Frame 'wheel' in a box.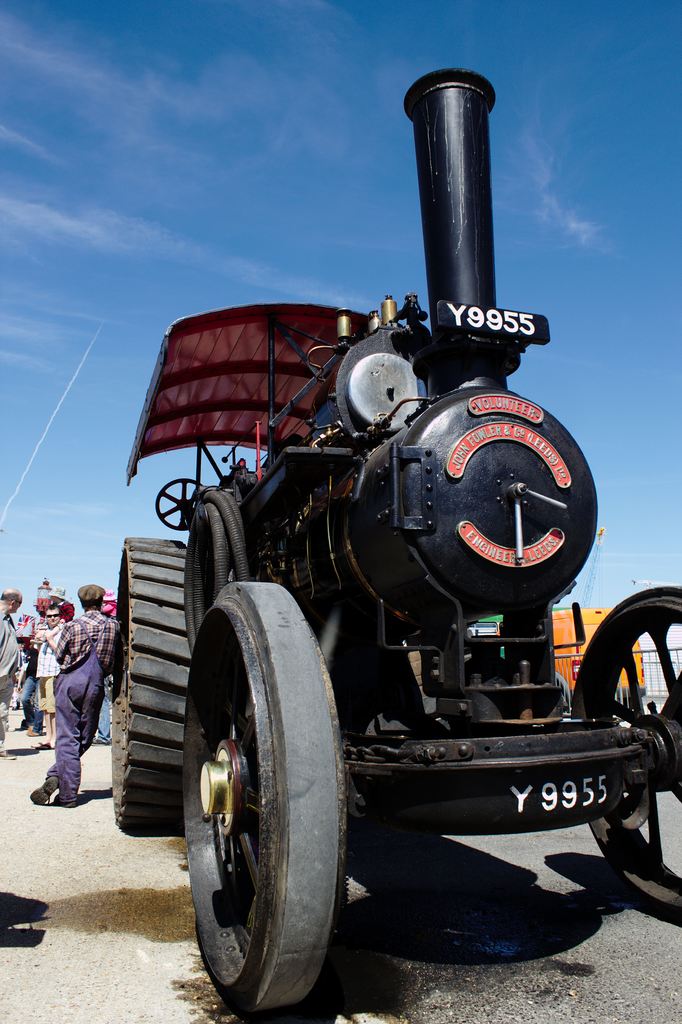
{"x1": 178, "y1": 575, "x2": 339, "y2": 1011}.
